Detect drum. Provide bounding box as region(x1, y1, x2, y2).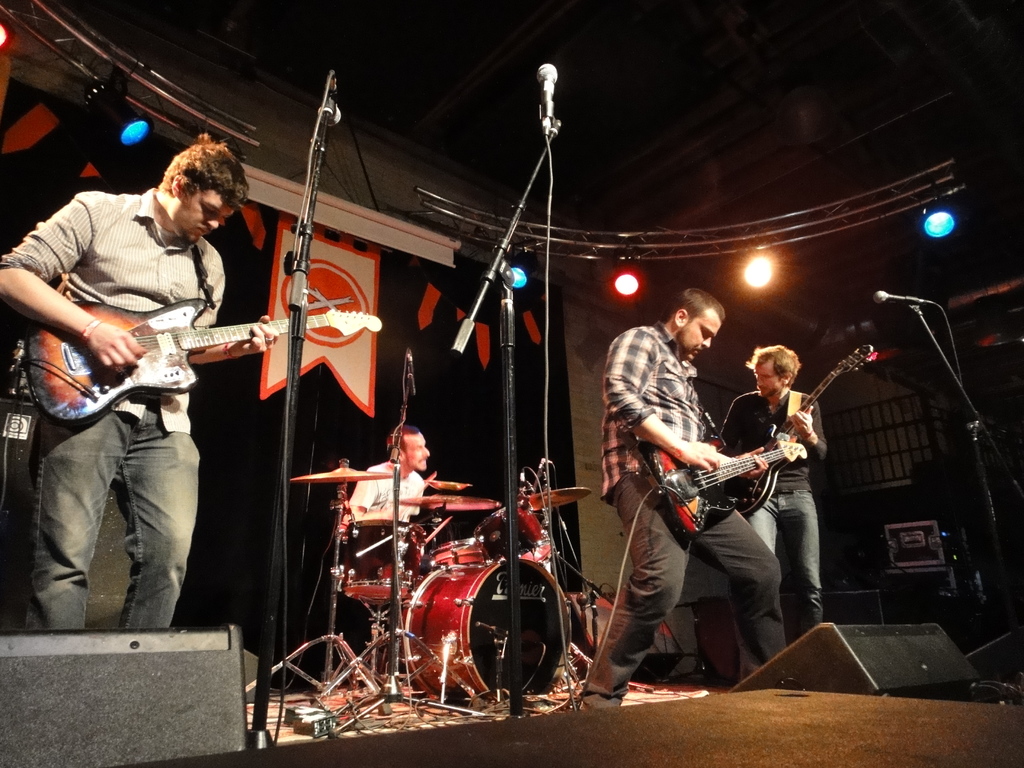
region(342, 518, 427, 609).
